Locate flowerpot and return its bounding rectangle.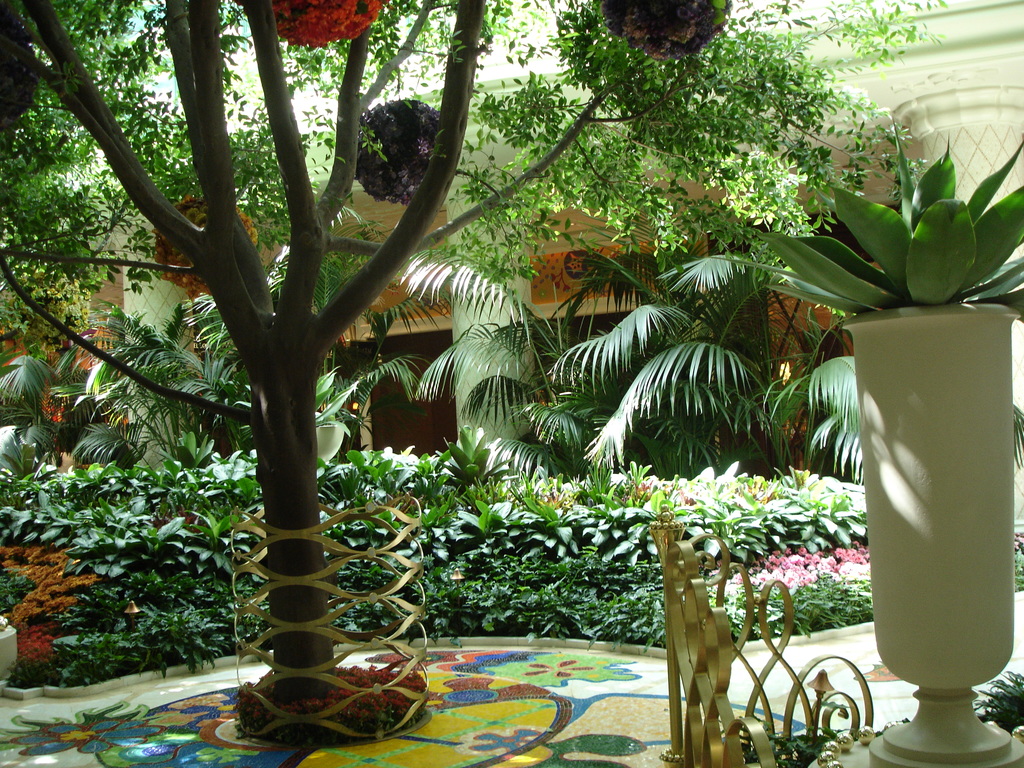
<box>849,294,1012,723</box>.
